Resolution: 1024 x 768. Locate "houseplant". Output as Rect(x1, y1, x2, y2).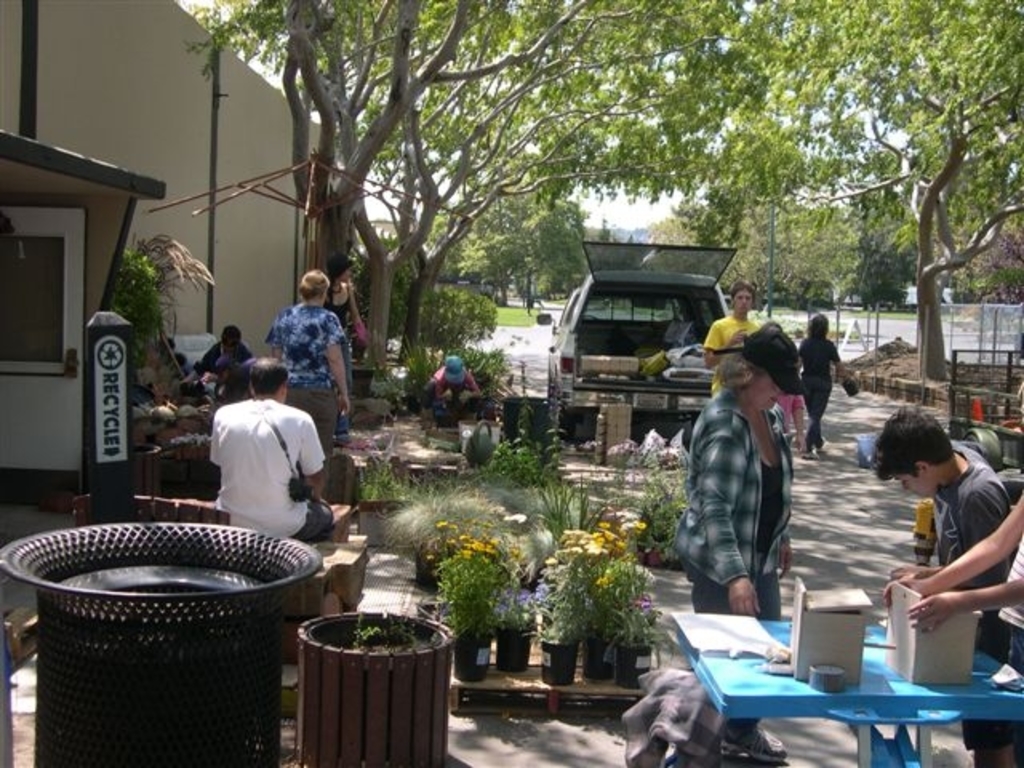
Rect(373, 363, 400, 405).
